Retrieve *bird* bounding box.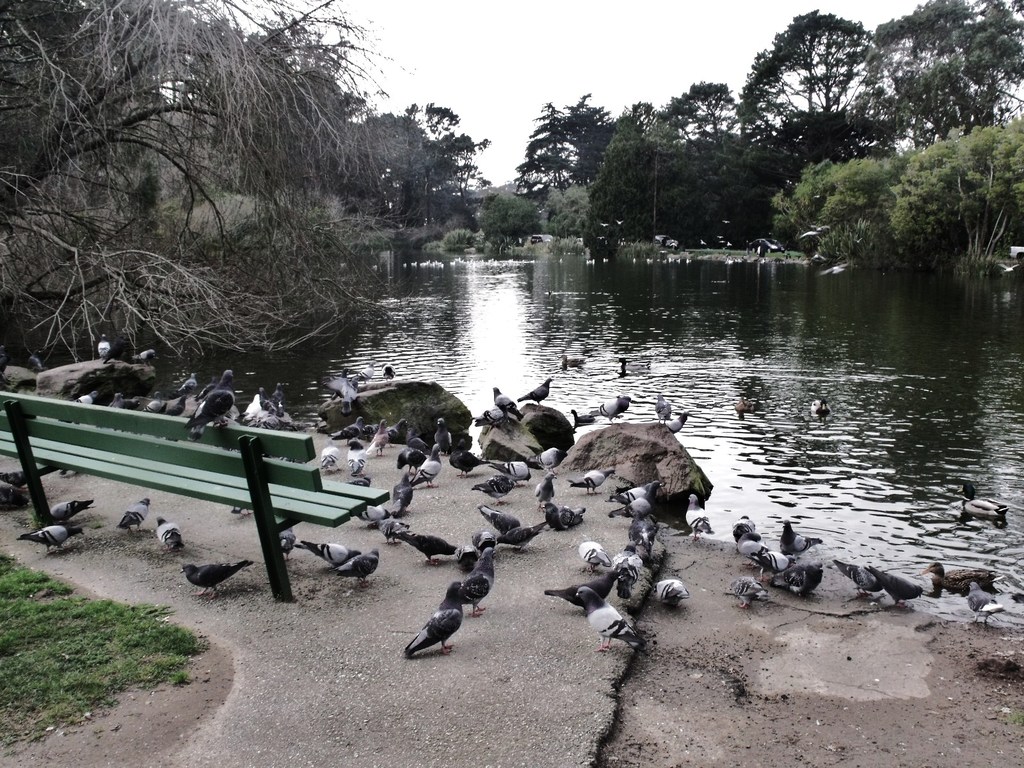
Bounding box: x1=319 y1=442 x2=340 y2=473.
